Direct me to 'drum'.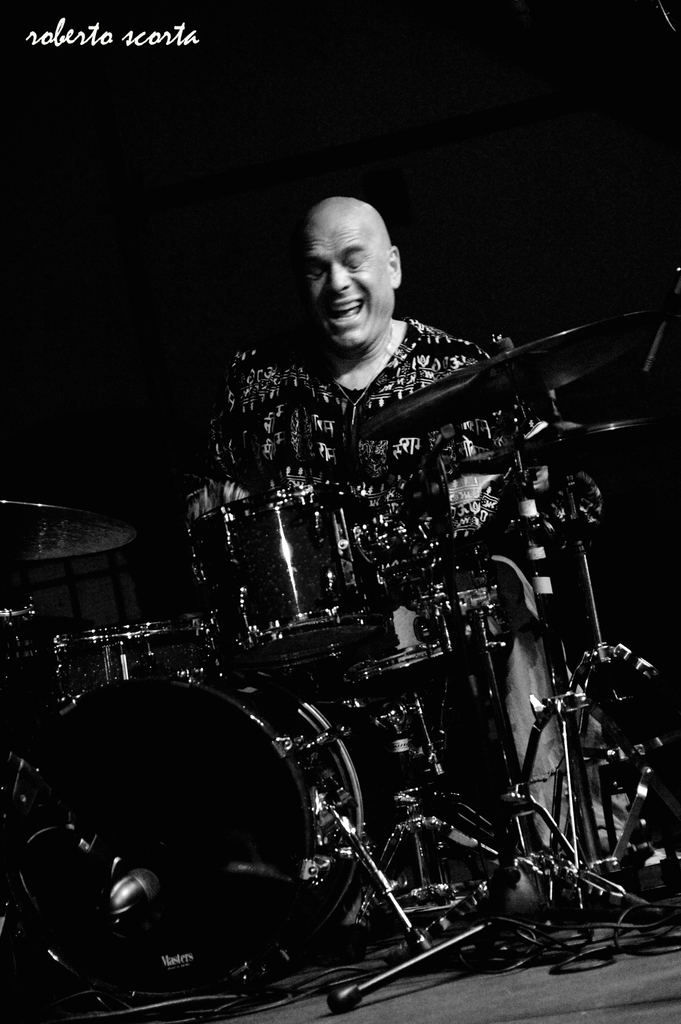
Direction: rect(177, 490, 387, 650).
